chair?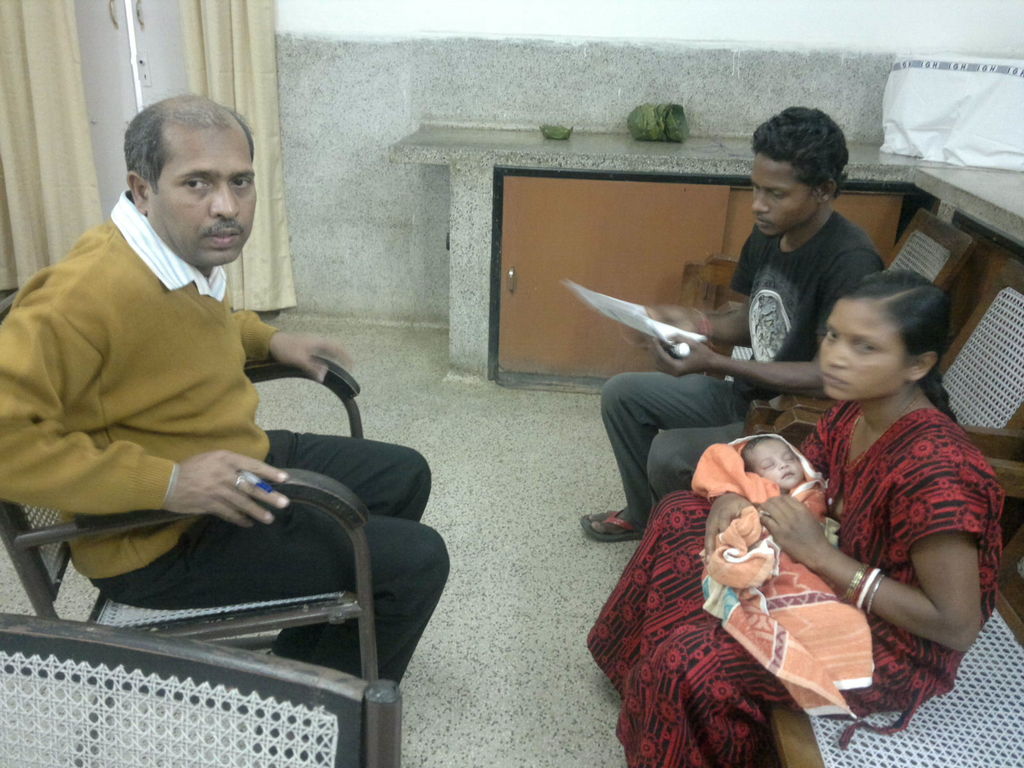
{"x1": 681, "y1": 204, "x2": 975, "y2": 380}
